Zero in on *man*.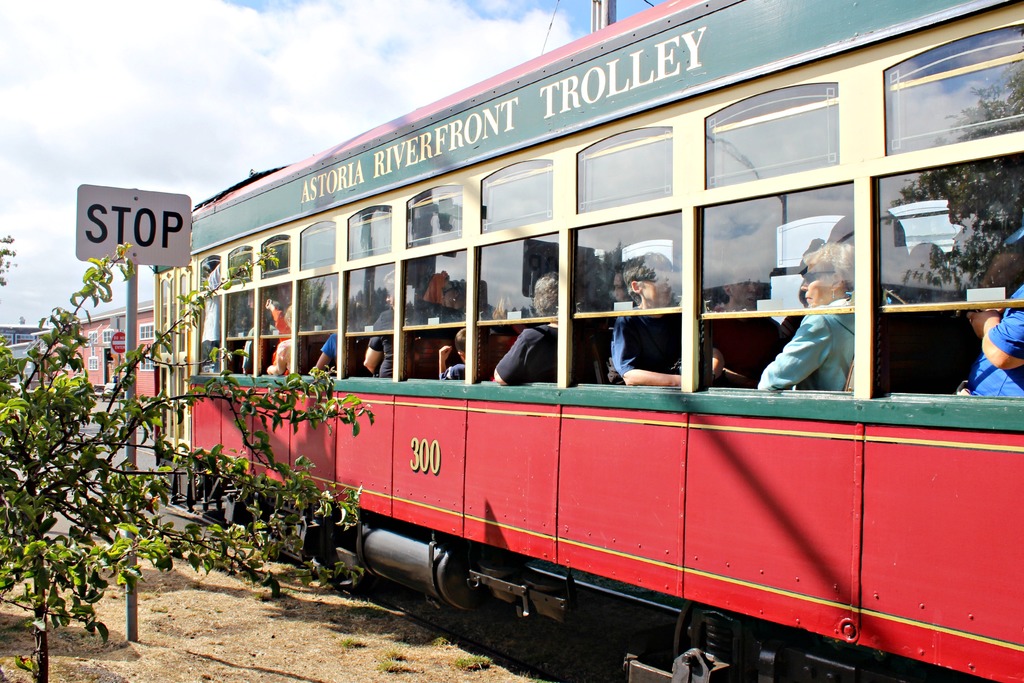
Zeroed in: 765 251 900 399.
